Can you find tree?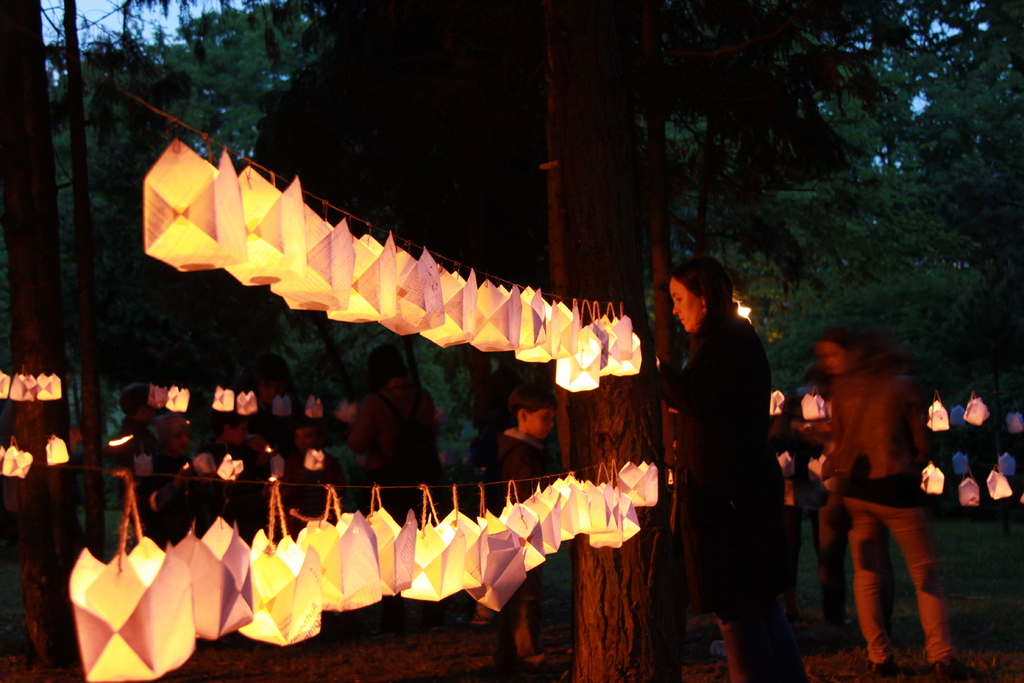
Yes, bounding box: box(539, 3, 677, 680).
